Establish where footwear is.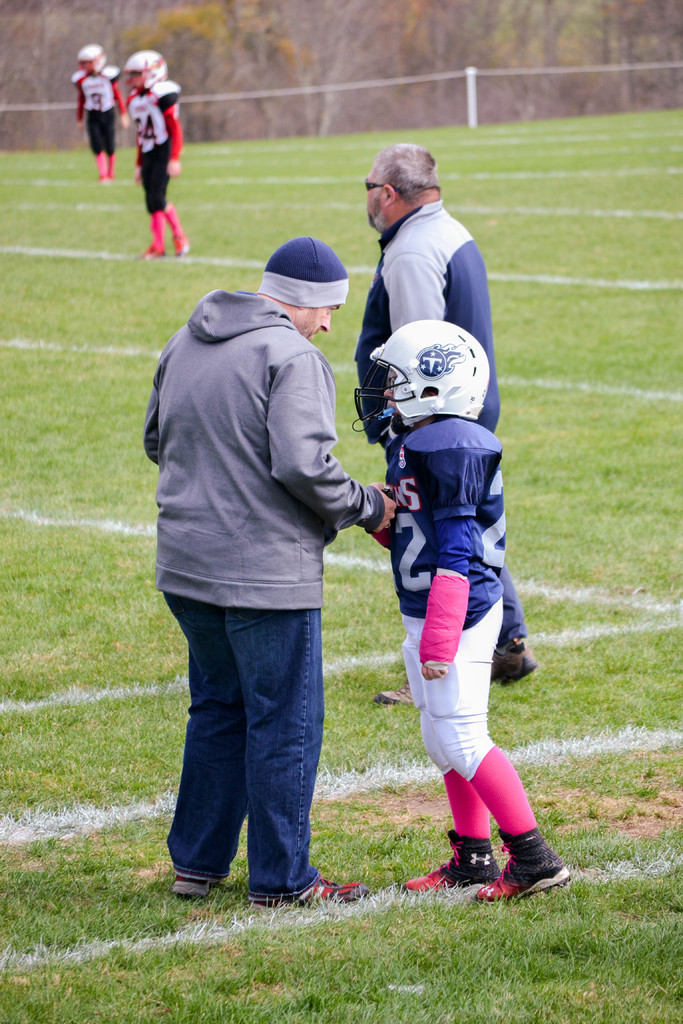
Established at left=377, top=673, right=414, bottom=703.
